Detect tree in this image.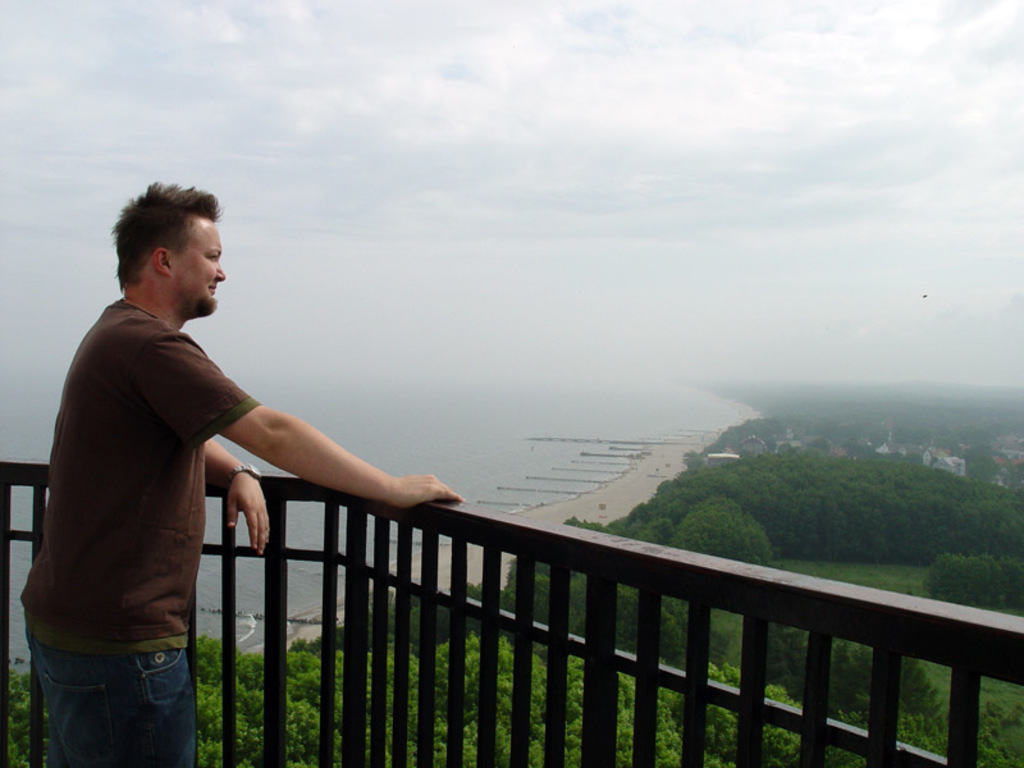
Detection: bbox=[765, 628, 805, 703].
